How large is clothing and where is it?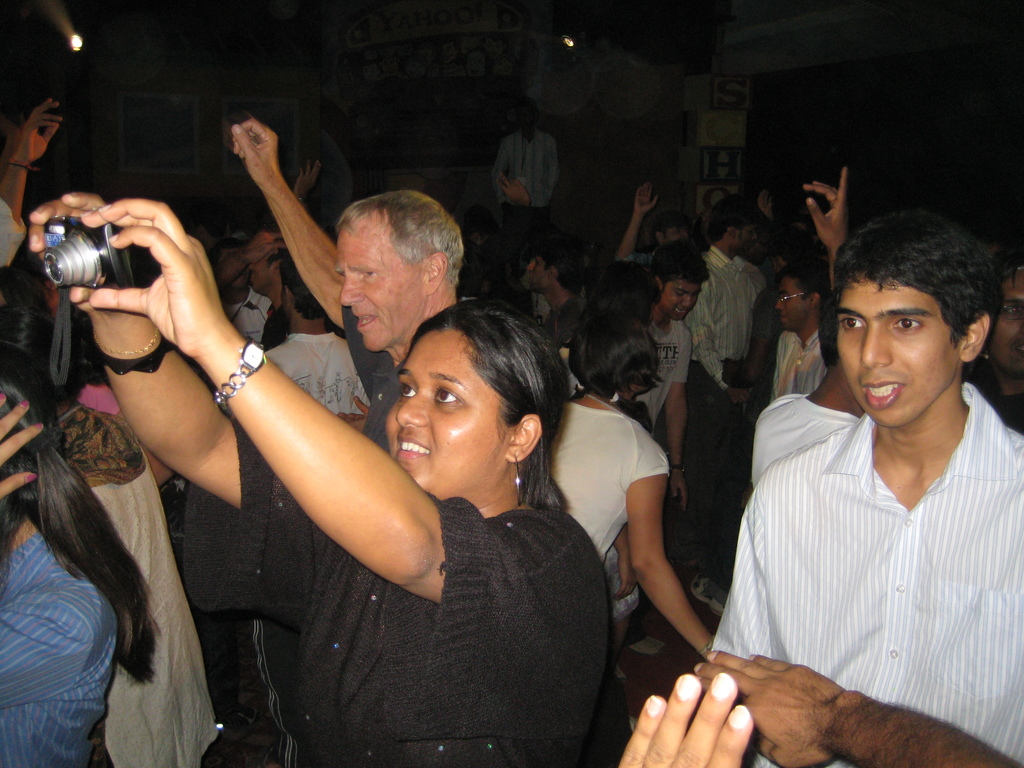
Bounding box: {"x1": 3, "y1": 518, "x2": 122, "y2": 767}.
